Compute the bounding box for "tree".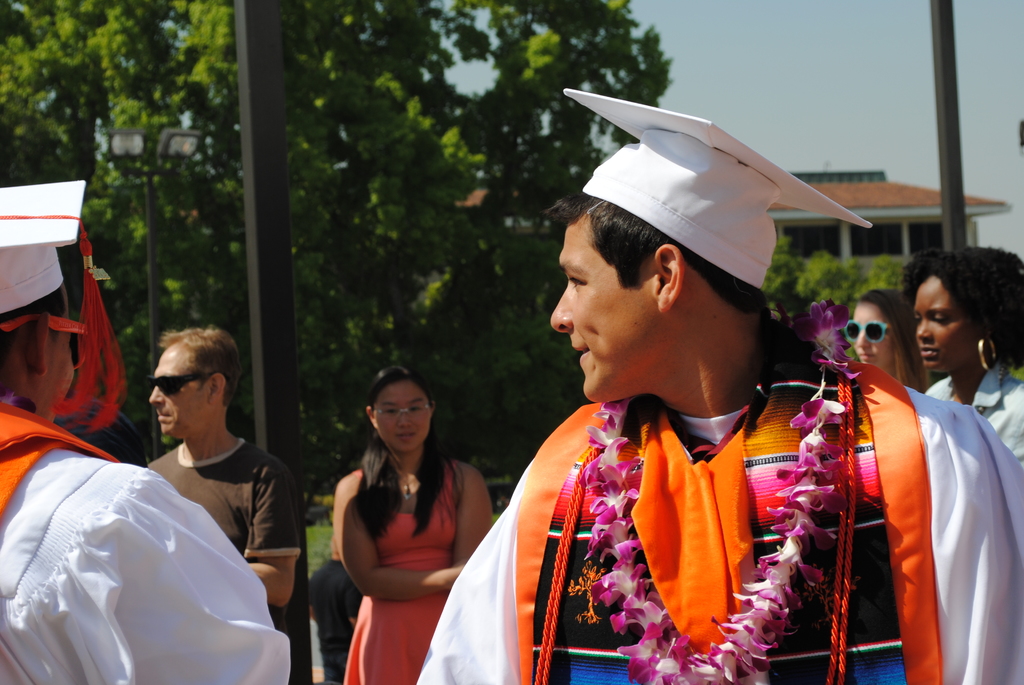
77/0/763/607.
